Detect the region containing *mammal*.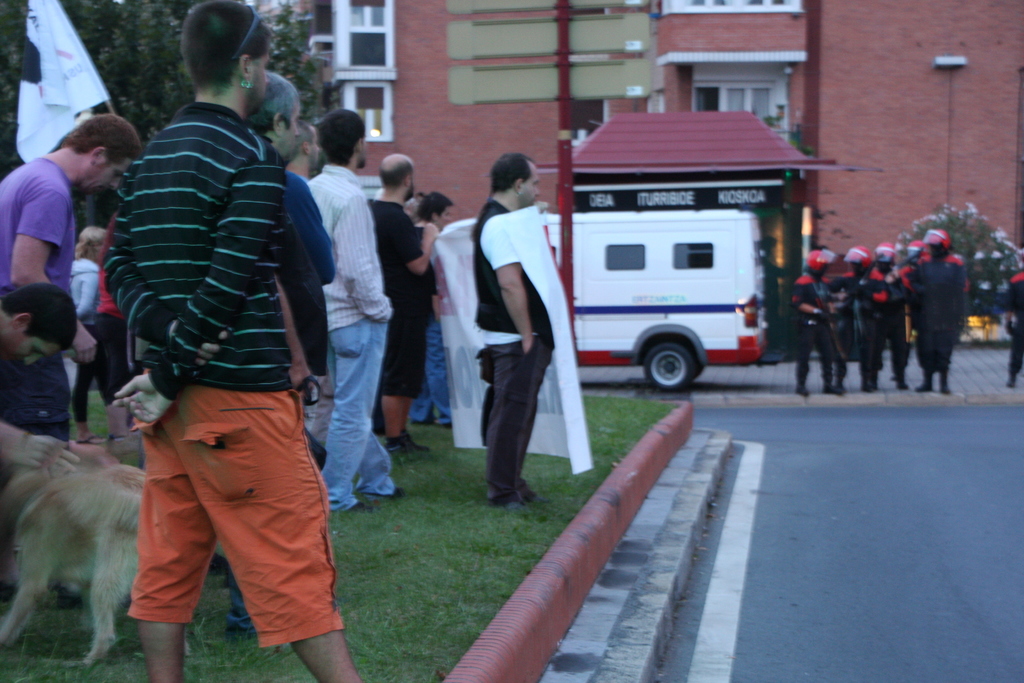
locate(65, 222, 106, 445).
